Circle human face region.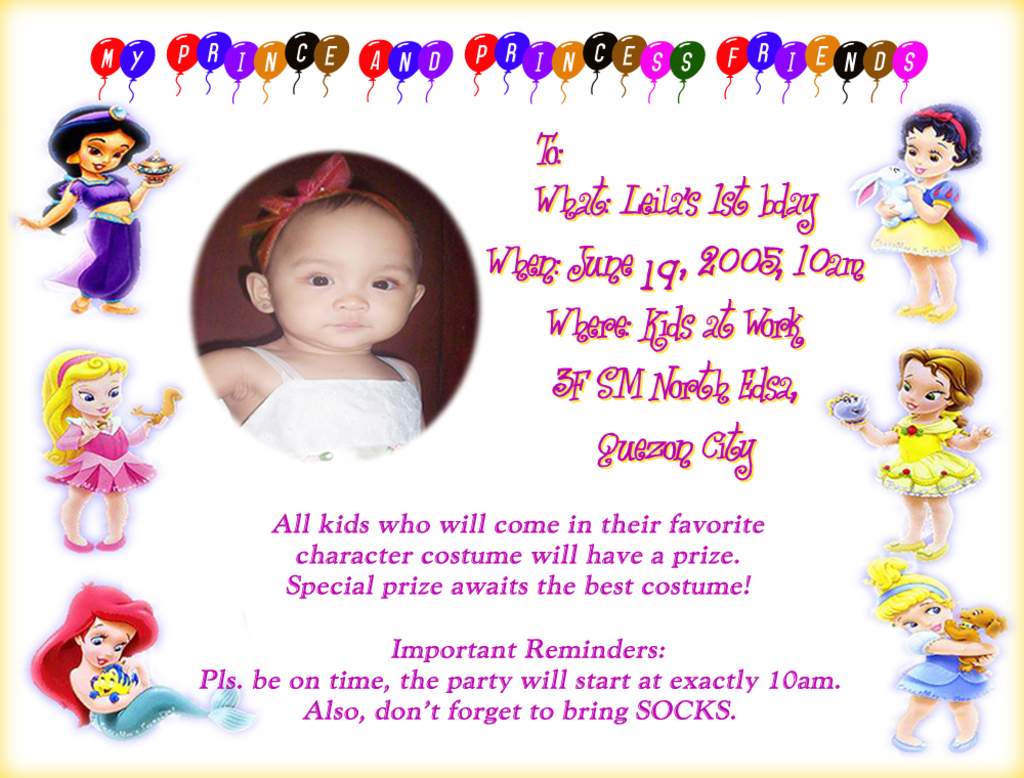
Region: {"left": 76, "top": 376, "right": 120, "bottom": 415}.
